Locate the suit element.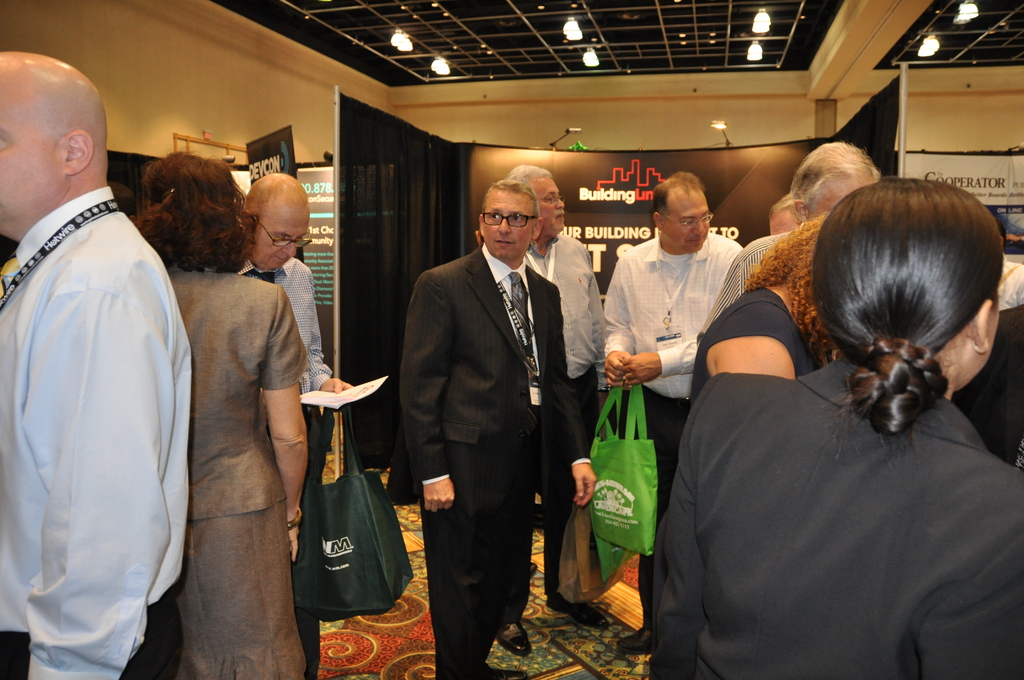
Element bbox: 646, 358, 1023, 679.
